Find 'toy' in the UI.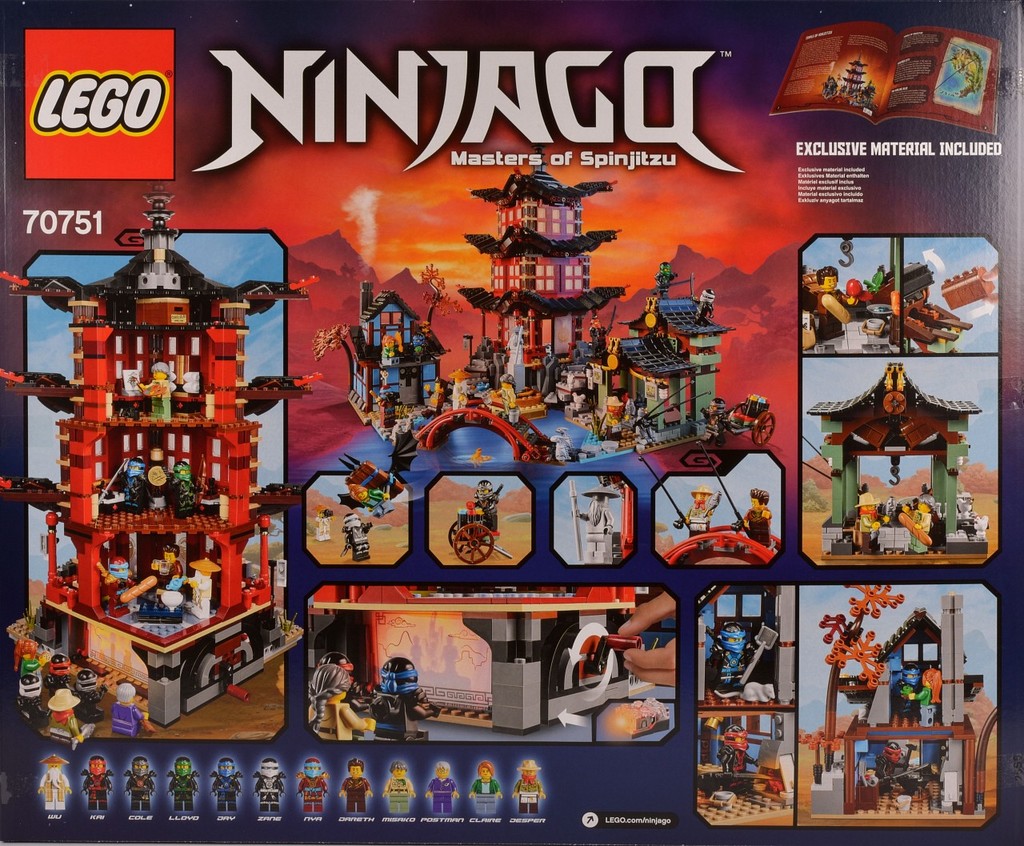
UI element at Rect(213, 757, 242, 823).
